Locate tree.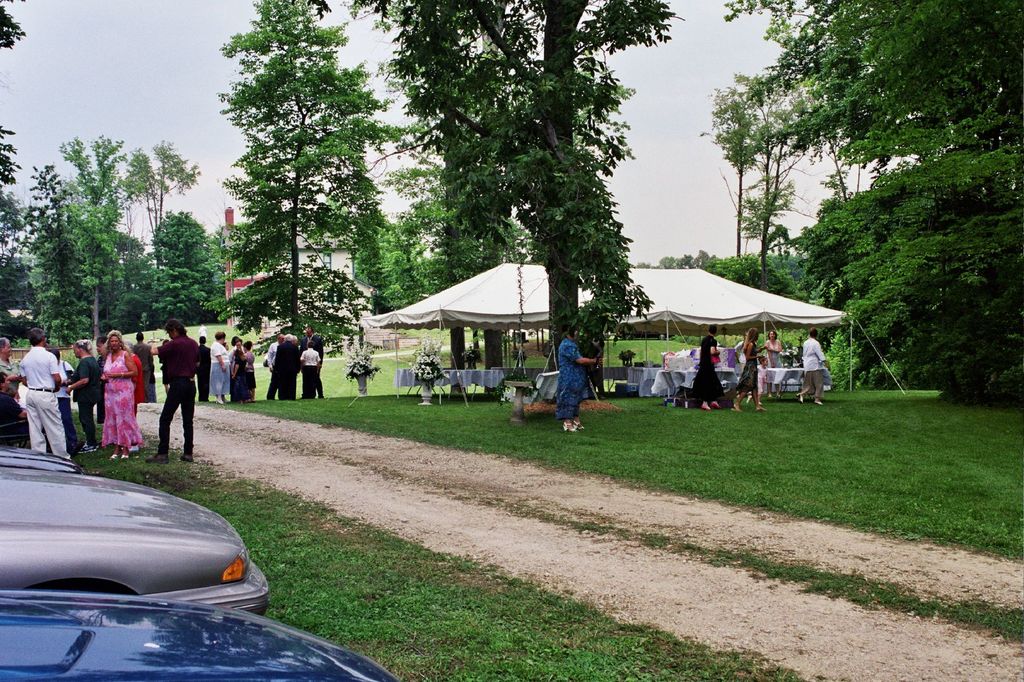
Bounding box: 742, 67, 808, 244.
